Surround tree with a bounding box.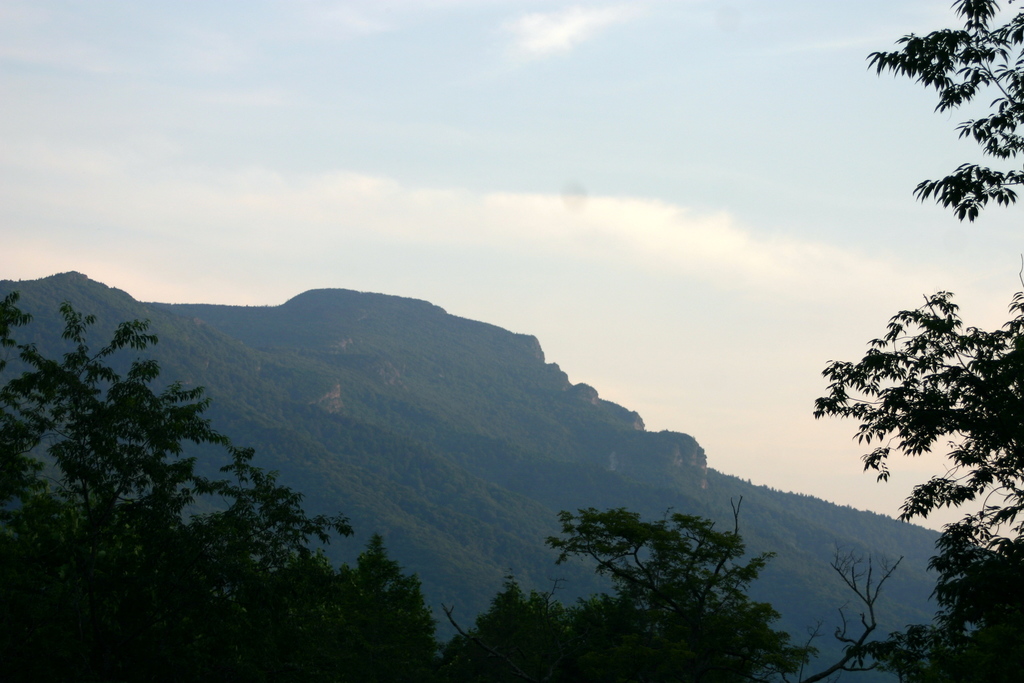
[438,504,828,682].
